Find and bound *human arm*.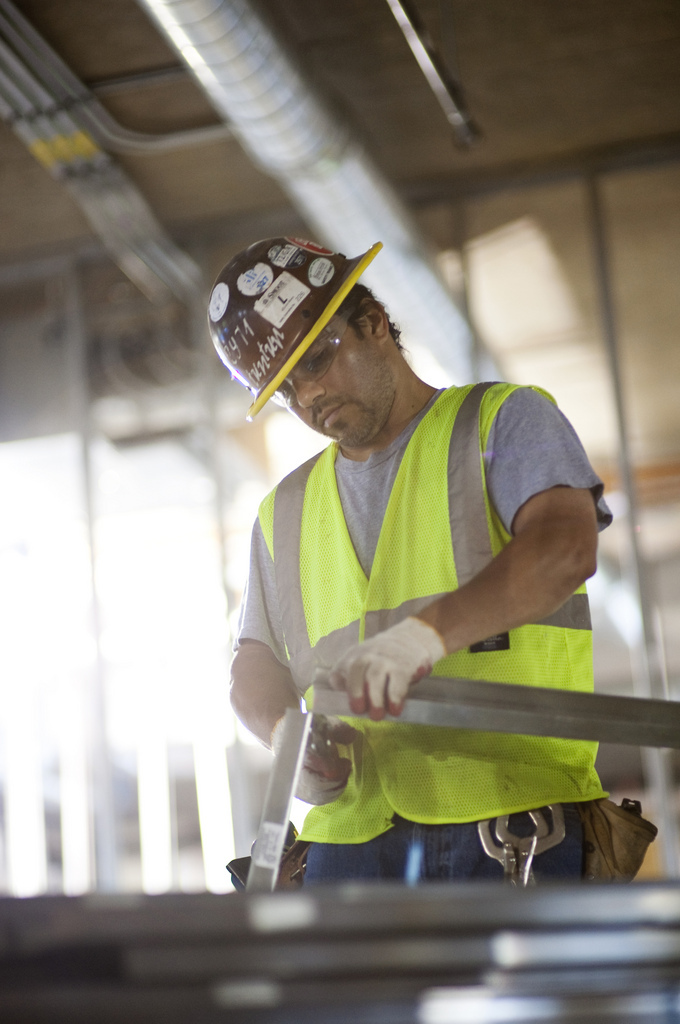
Bound: 294/427/593/733.
